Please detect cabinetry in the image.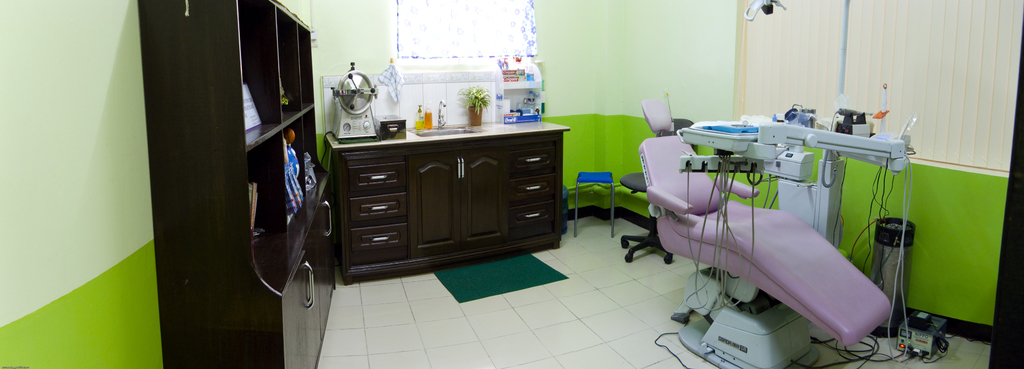
[140,0,307,368].
